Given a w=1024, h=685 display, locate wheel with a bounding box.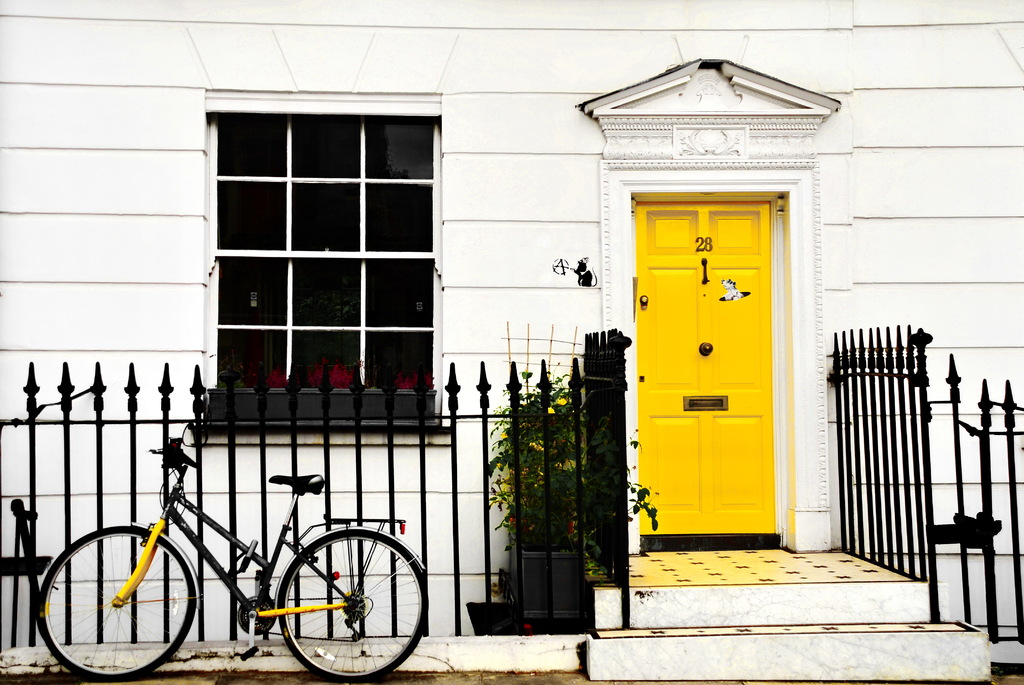
Located: left=259, top=540, right=409, bottom=661.
